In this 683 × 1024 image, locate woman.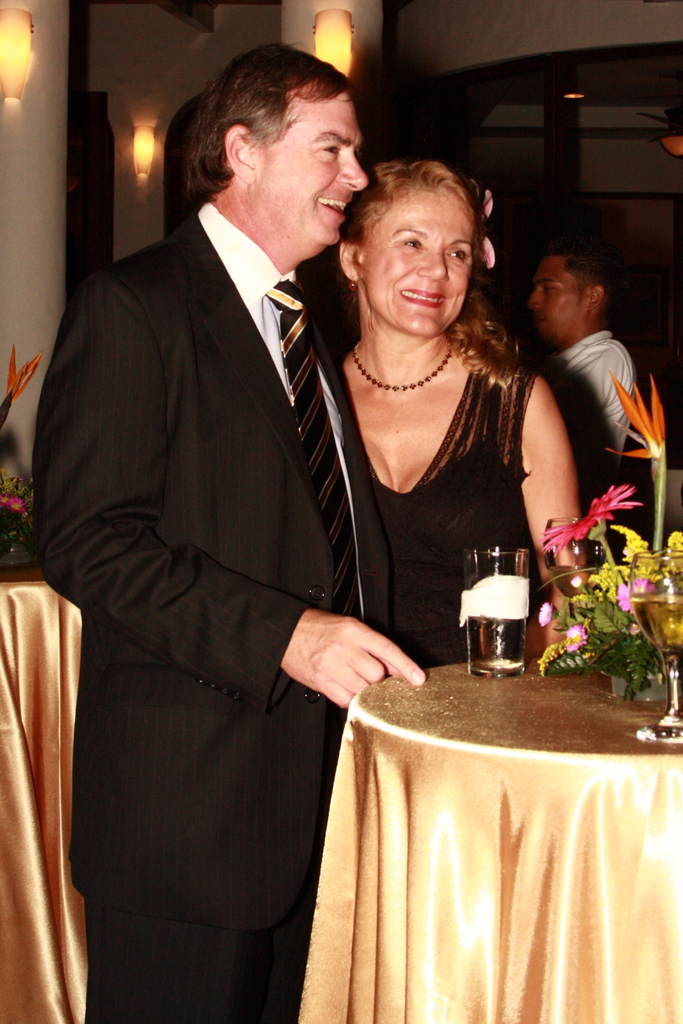
Bounding box: (322,160,591,672).
